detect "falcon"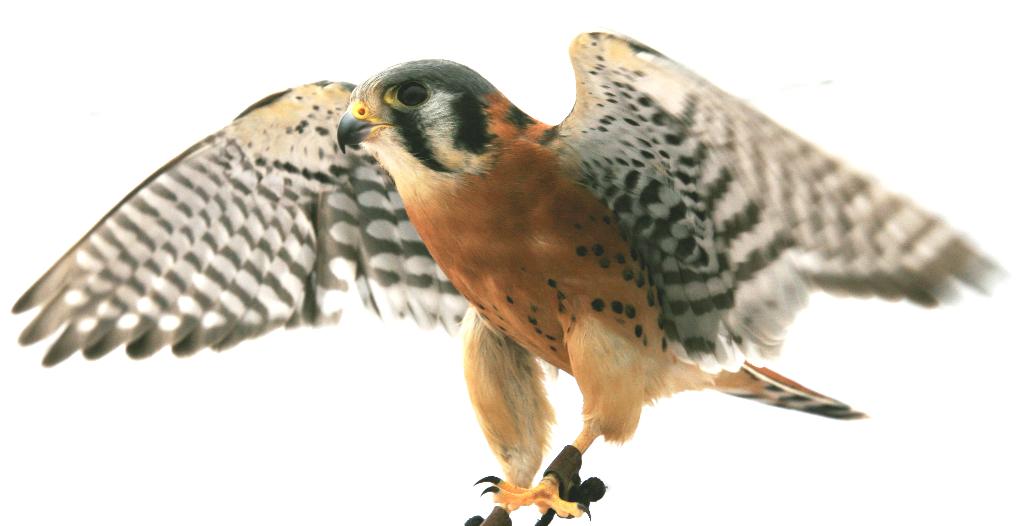
<bbox>7, 31, 1000, 525</bbox>
